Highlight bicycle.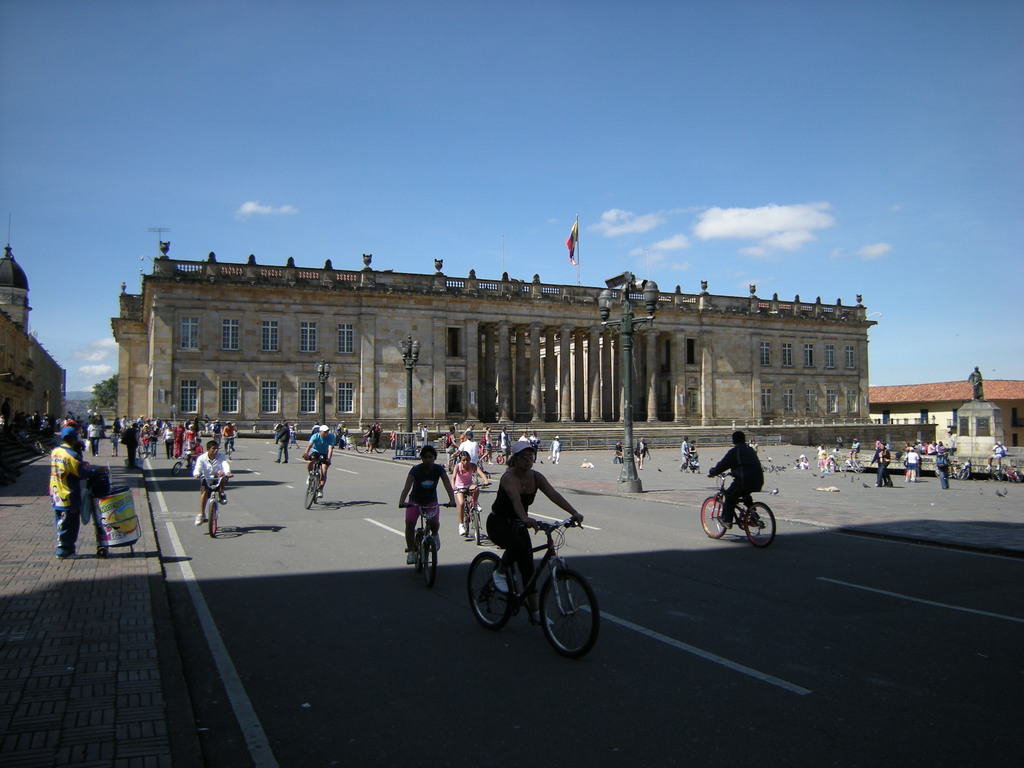
Highlighted region: bbox=(304, 454, 332, 511).
